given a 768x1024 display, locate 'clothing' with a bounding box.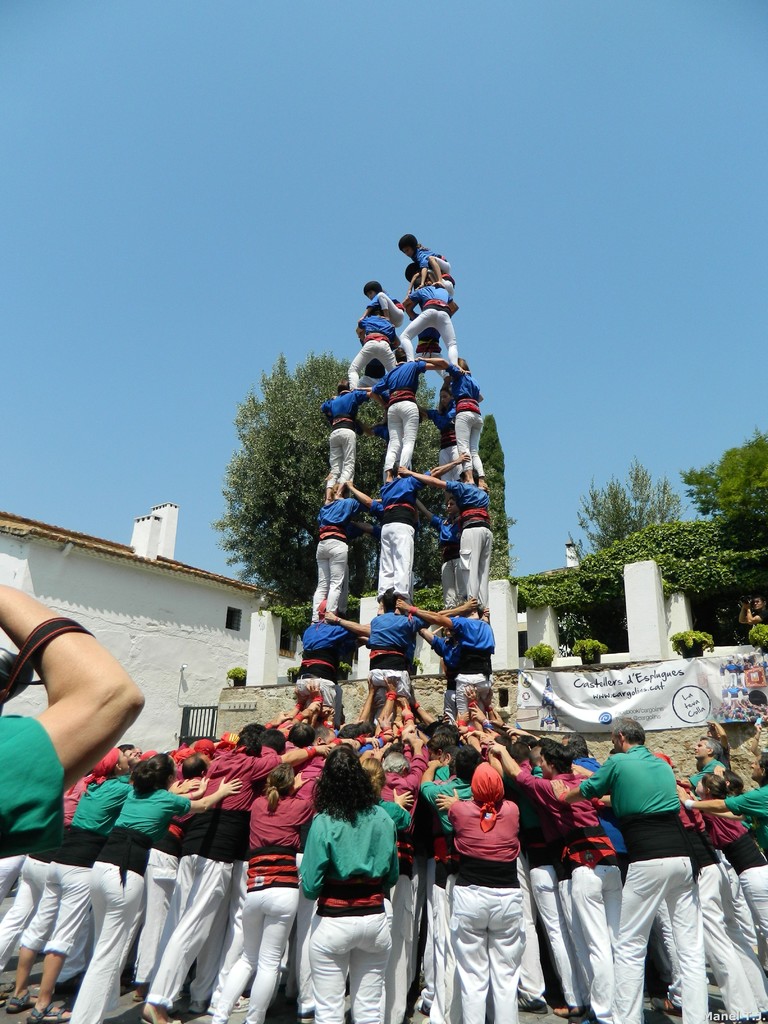
Located: crop(368, 294, 412, 324).
